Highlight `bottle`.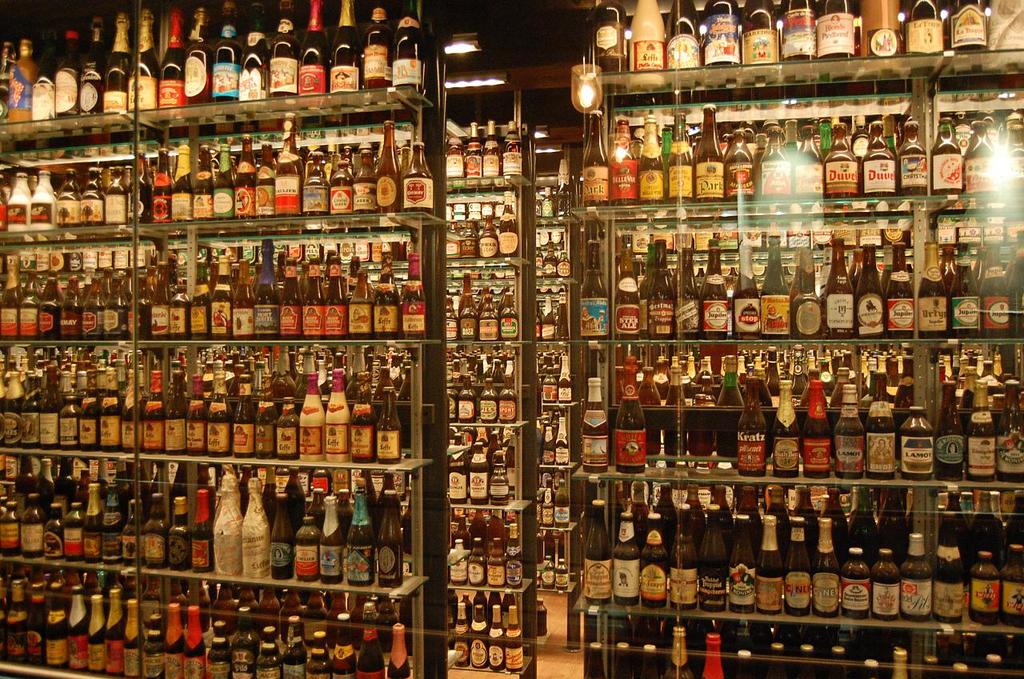
Highlighted region: region(97, 493, 118, 562).
